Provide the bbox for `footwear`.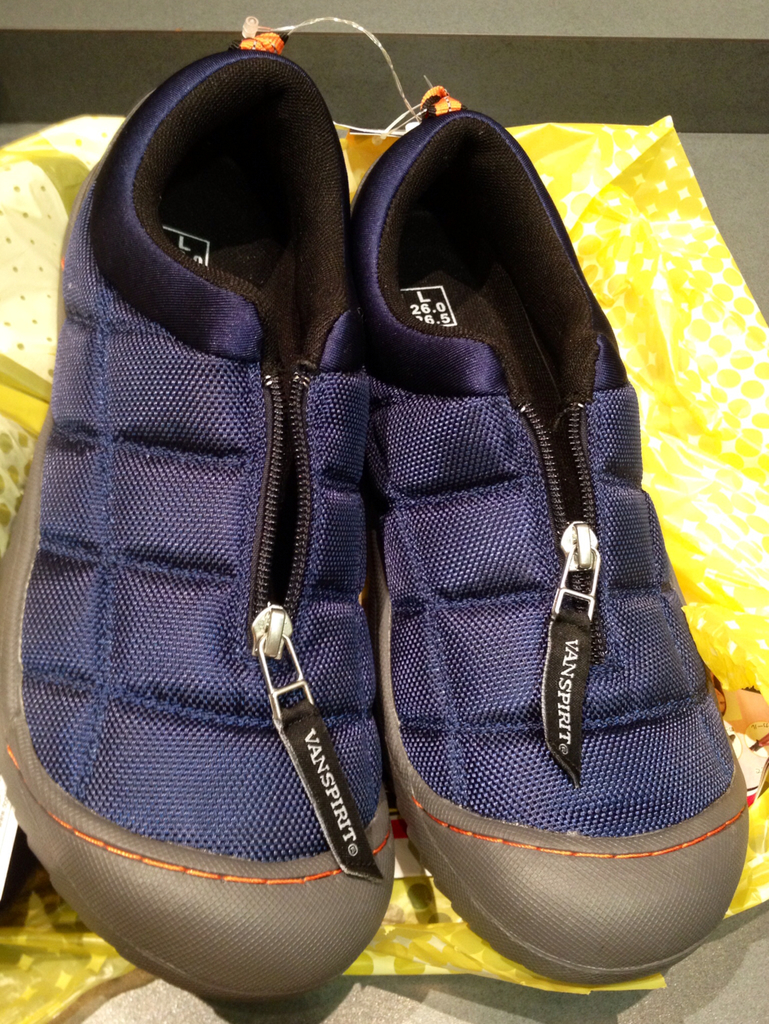
<region>0, 33, 397, 1004</region>.
